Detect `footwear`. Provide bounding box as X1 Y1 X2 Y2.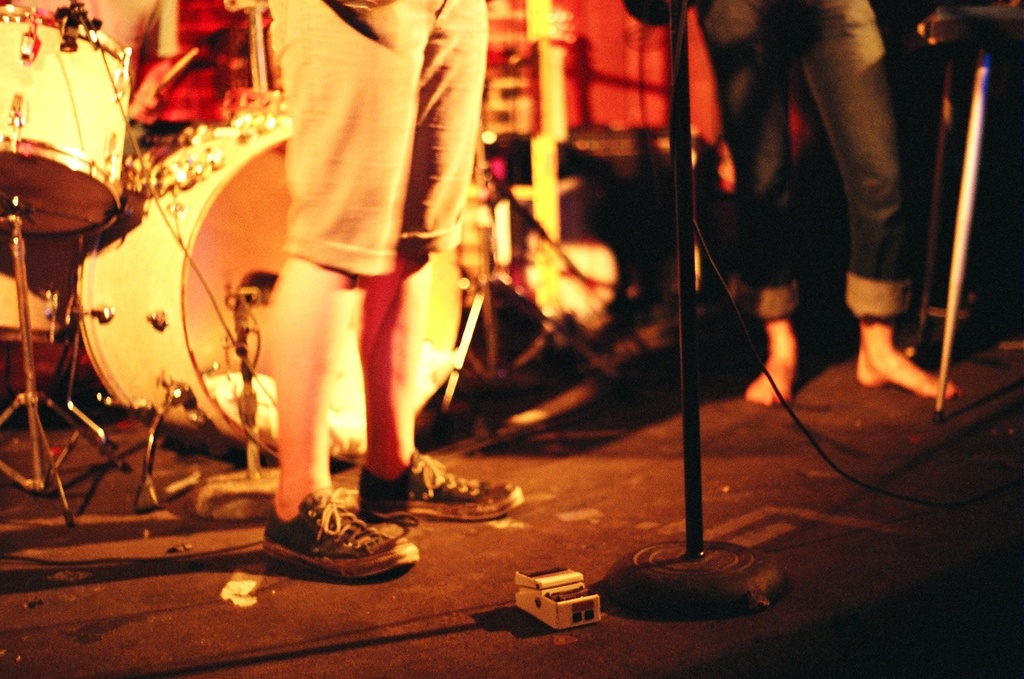
255 498 419 589.
